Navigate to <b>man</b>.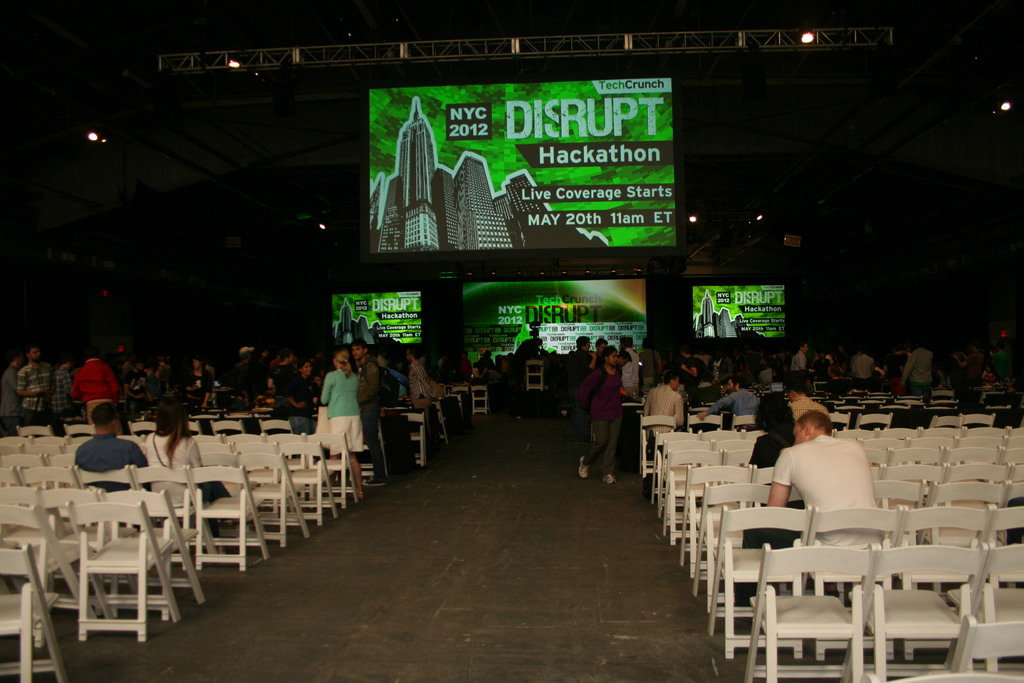
Navigation target: [x1=570, y1=334, x2=595, y2=438].
